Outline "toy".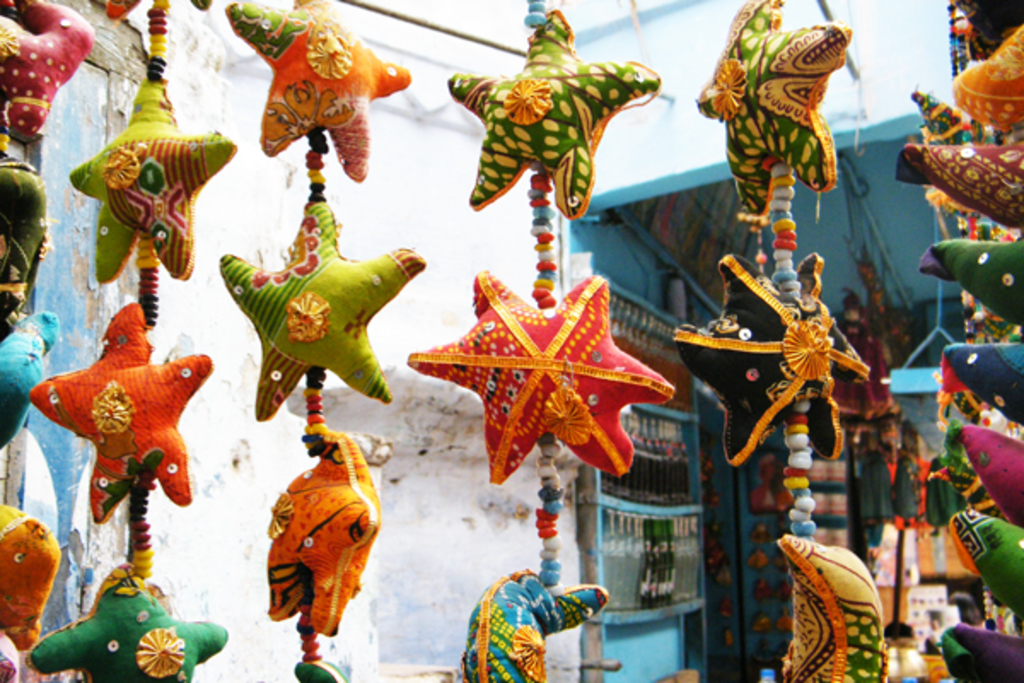
Outline: crop(469, 572, 604, 680).
